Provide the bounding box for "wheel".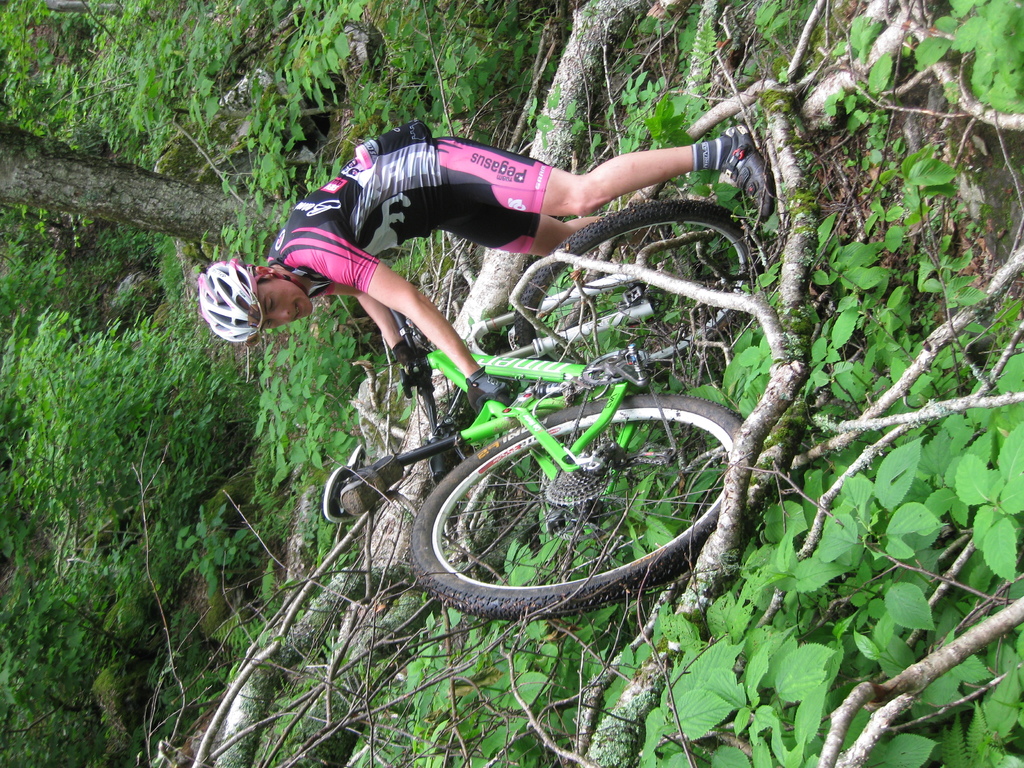
380:392:758:621.
